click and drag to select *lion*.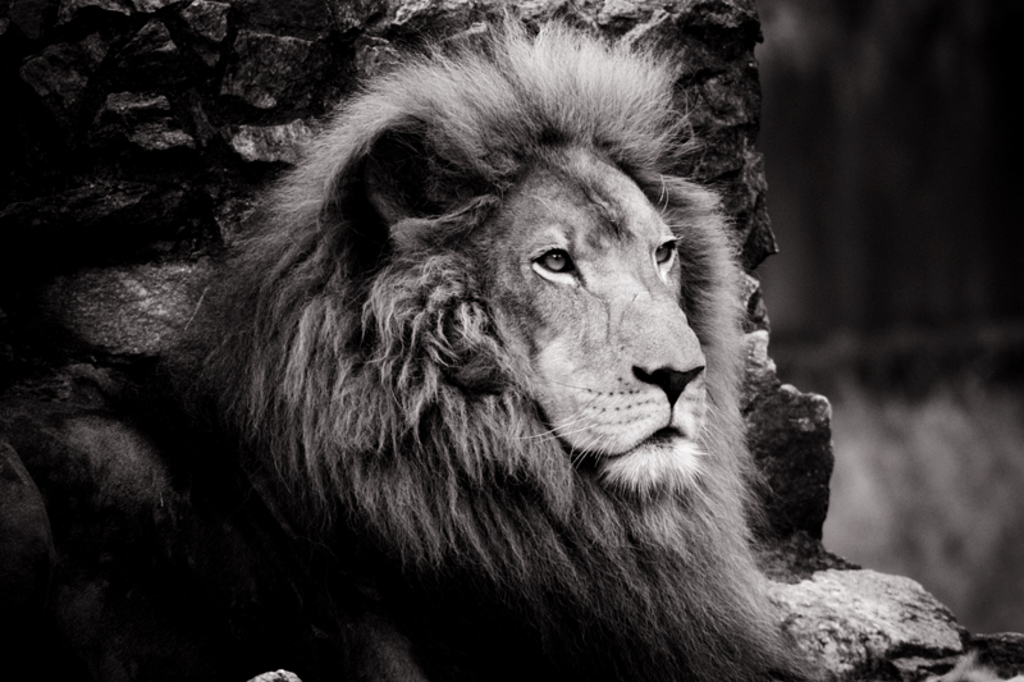
Selection: 3,5,829,681.
